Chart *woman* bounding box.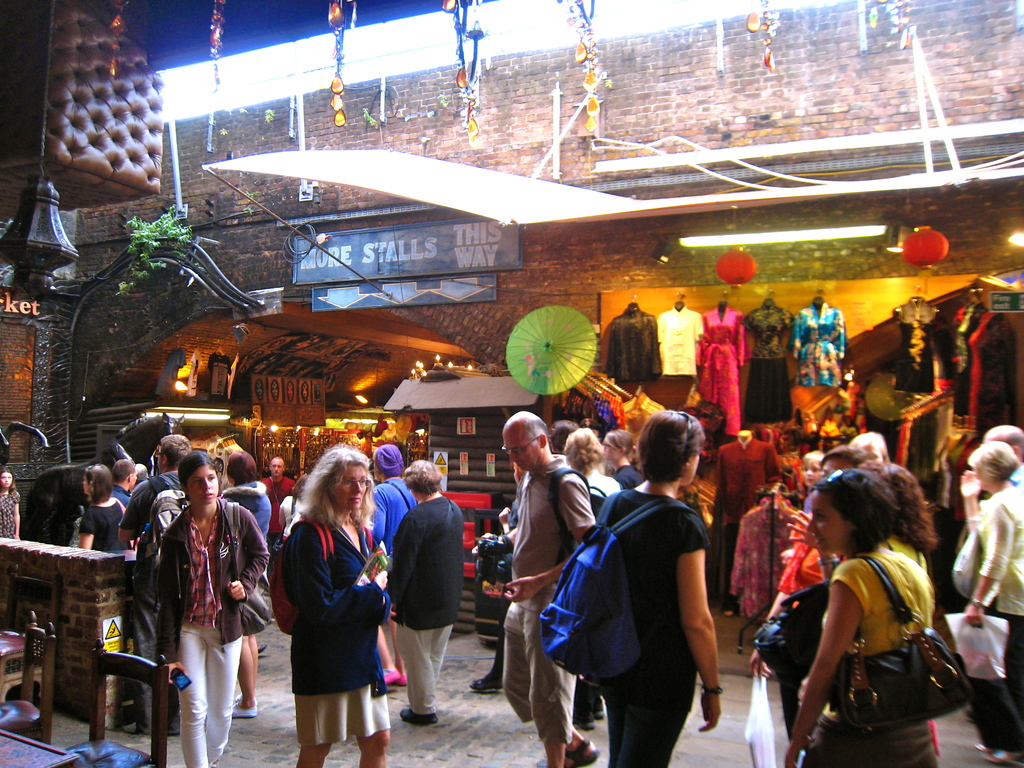
Charted: <bbox>282, 474, 310, 545</bbox>.
